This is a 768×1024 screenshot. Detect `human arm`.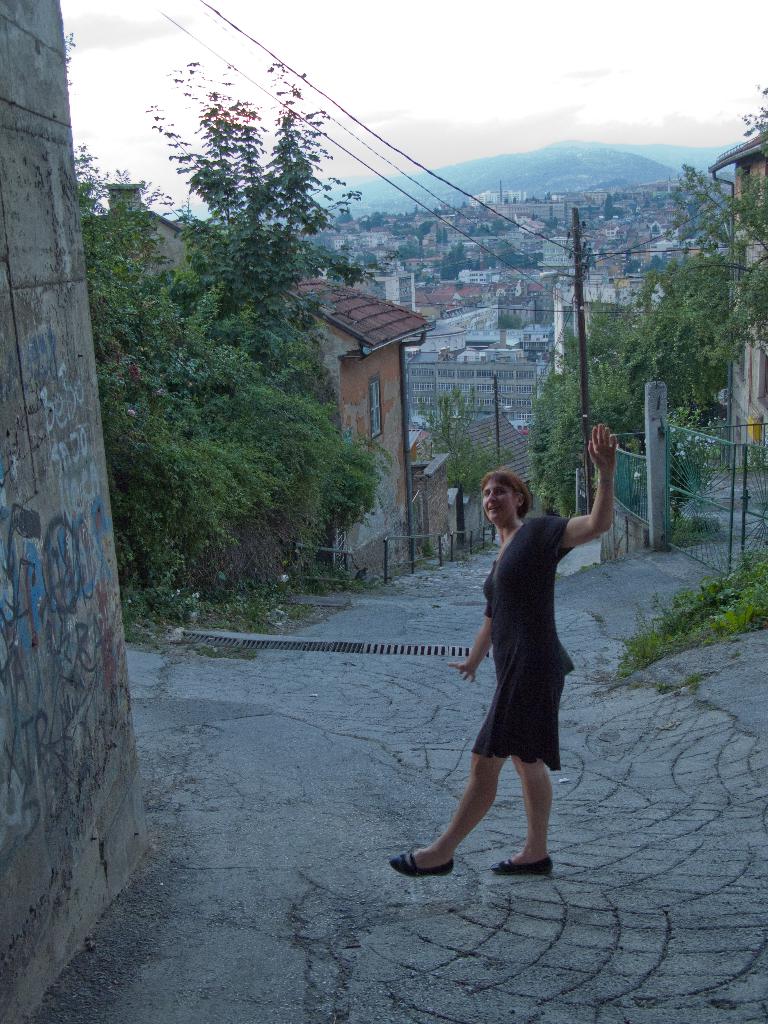
region(452, 604, 497, 686).
